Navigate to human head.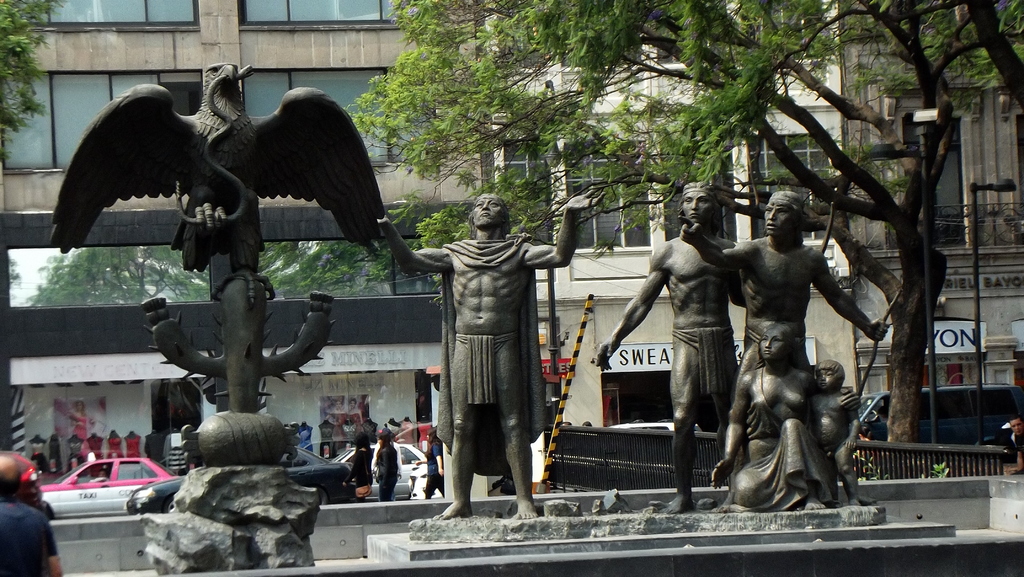
Navigation target: rect(761, 329, 797, 363).
